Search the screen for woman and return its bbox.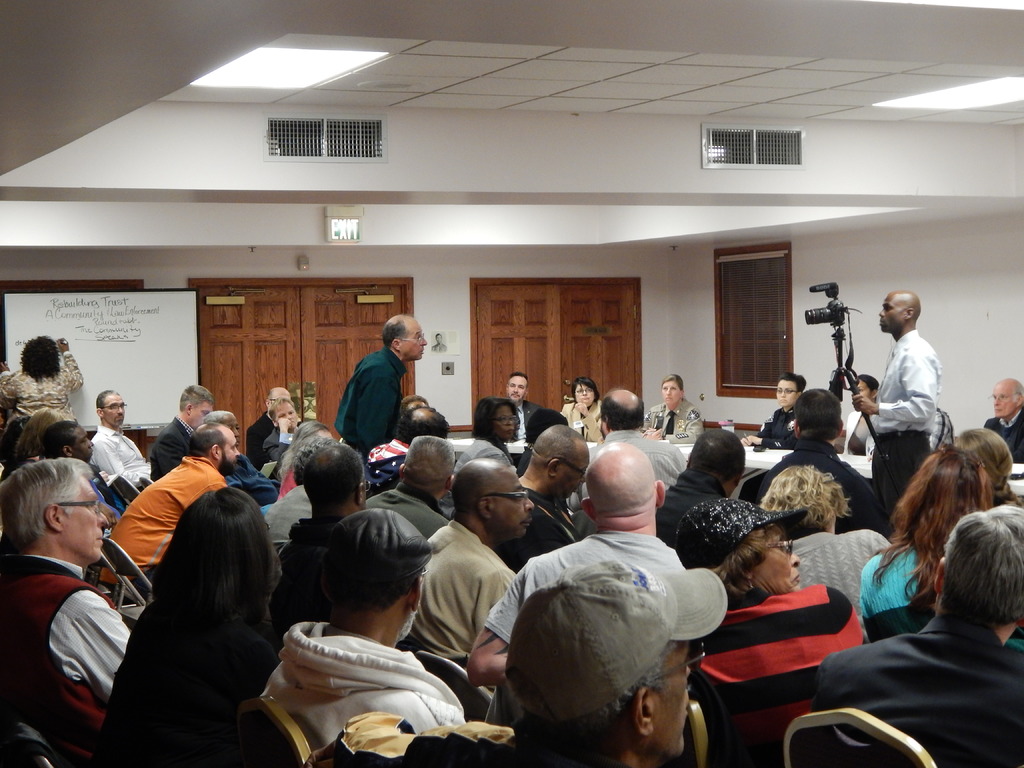
Found: 456/394/520/491.
